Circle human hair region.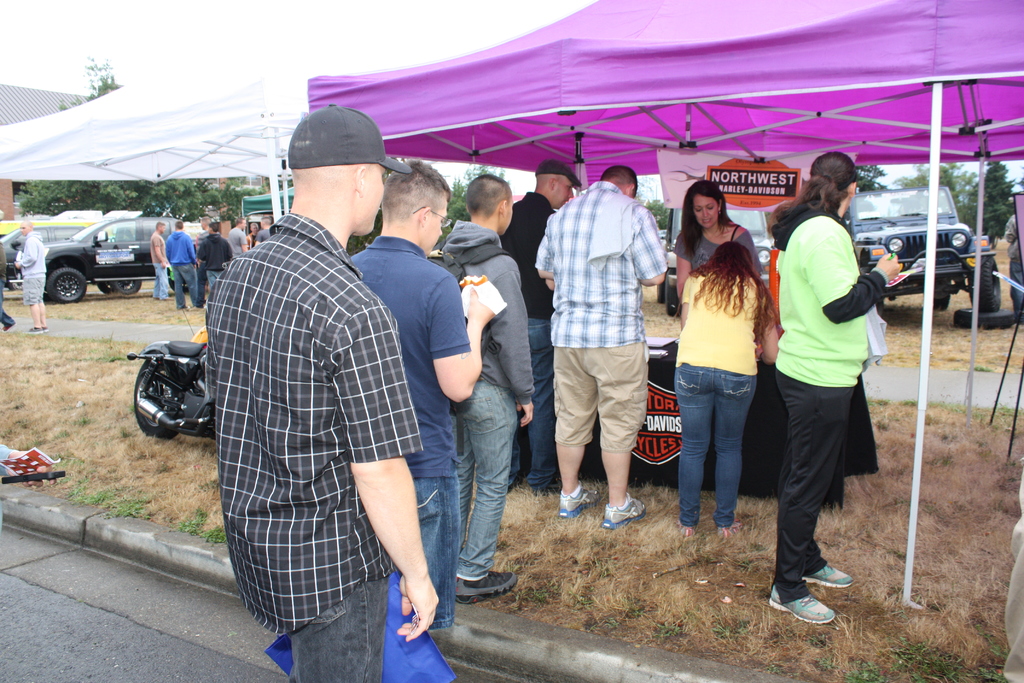
Region: [207,224,225,234].
